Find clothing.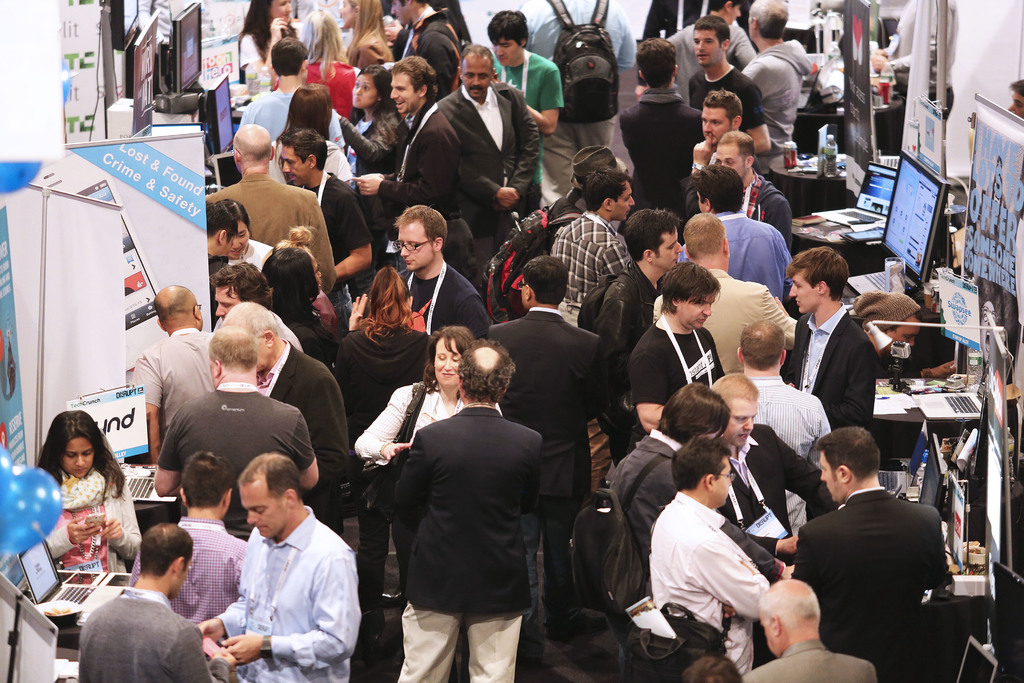
(33,465,146,578).
